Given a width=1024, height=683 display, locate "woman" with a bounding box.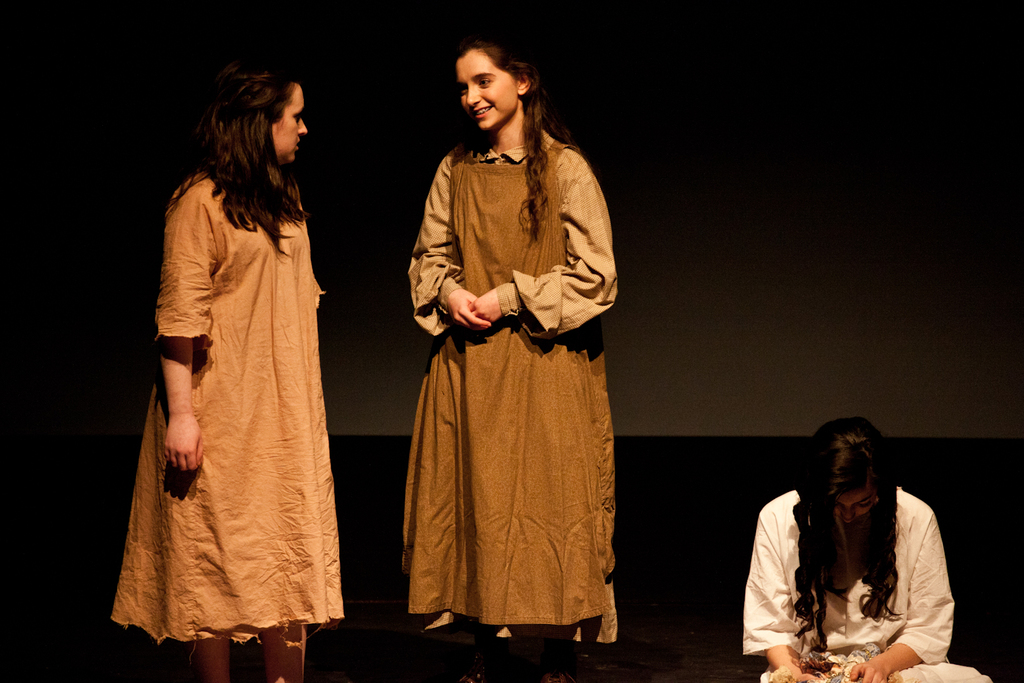
Located: (110,62,344,682).
